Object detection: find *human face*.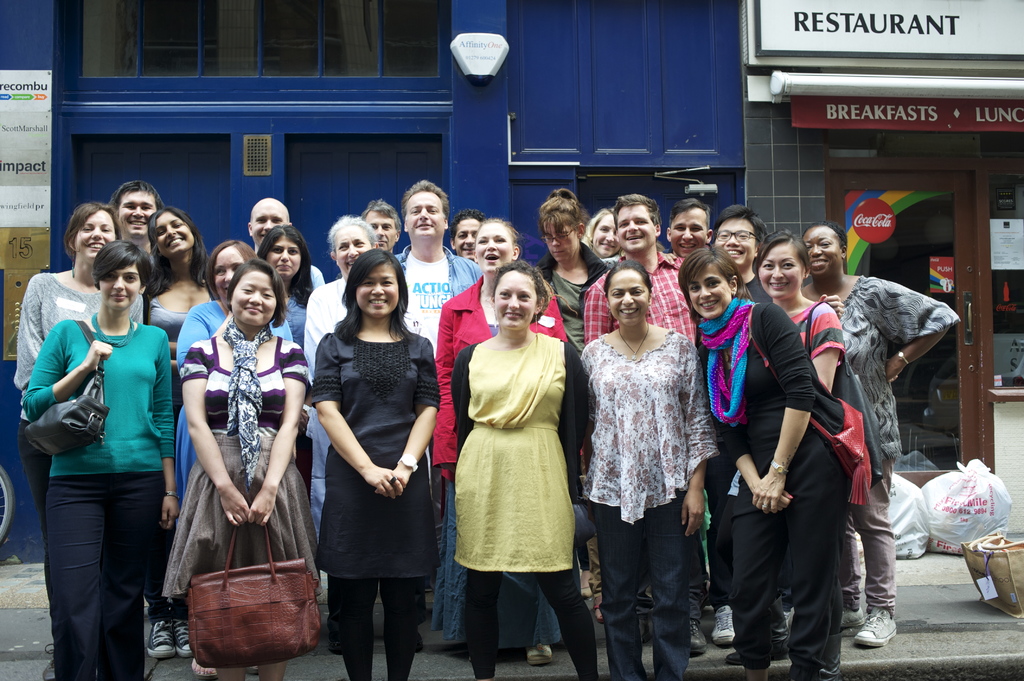
{"x1": 264, "y1": 239, "x2": 305, "y2": 283}.
